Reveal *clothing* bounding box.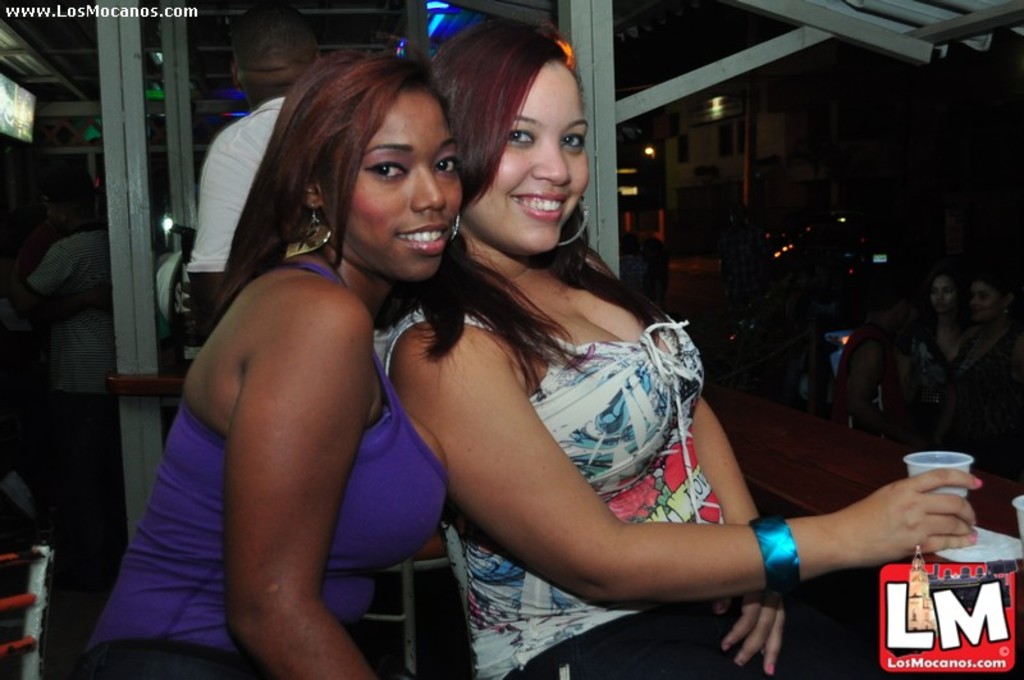
Revealed: crop(408, 219, 728, 613).
